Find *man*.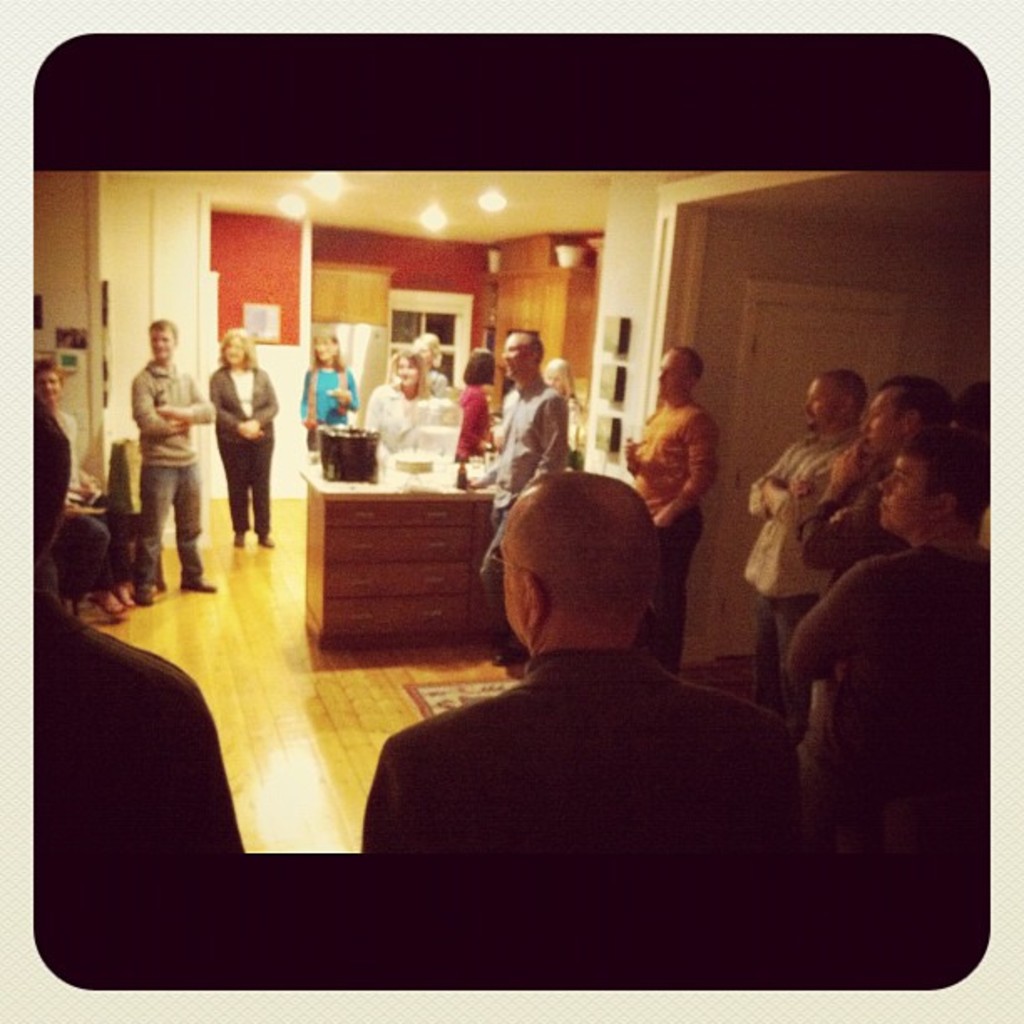
131, 316, 219, 606.
